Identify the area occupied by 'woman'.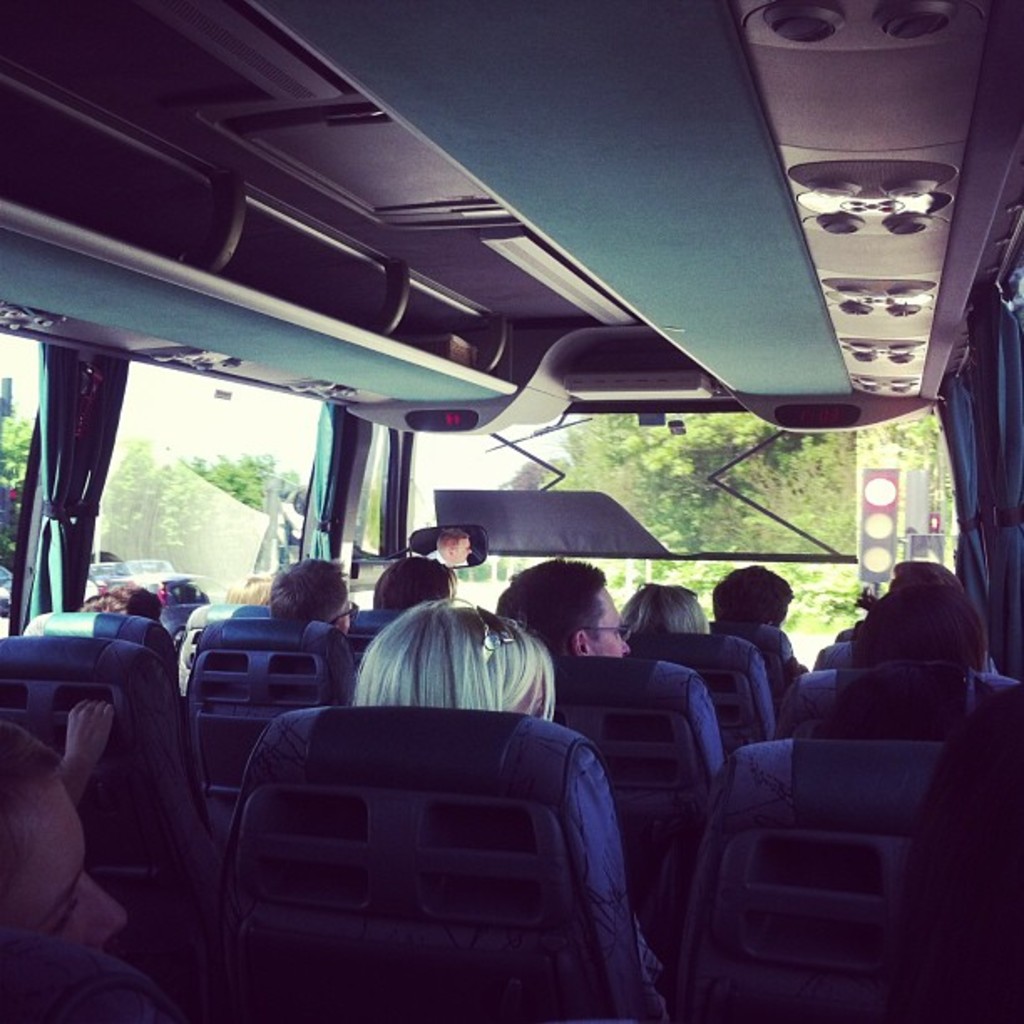
Area: bbox=[612, 581, 706, 641].
